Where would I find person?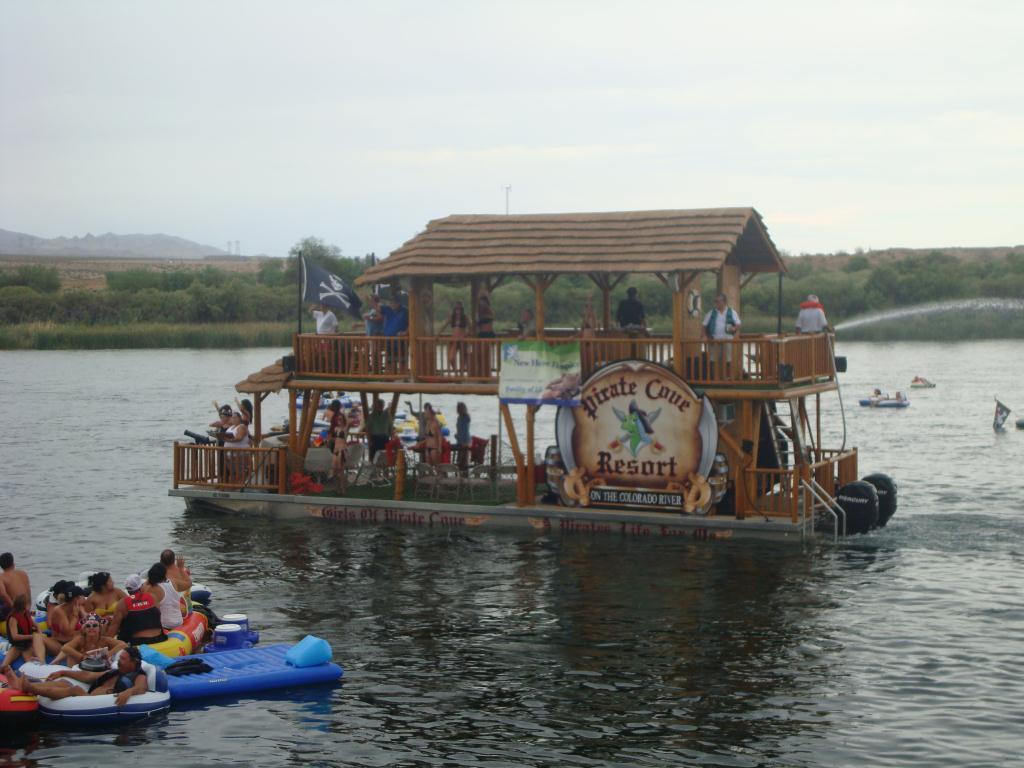
At Rect(45, 577, 80, 628).
